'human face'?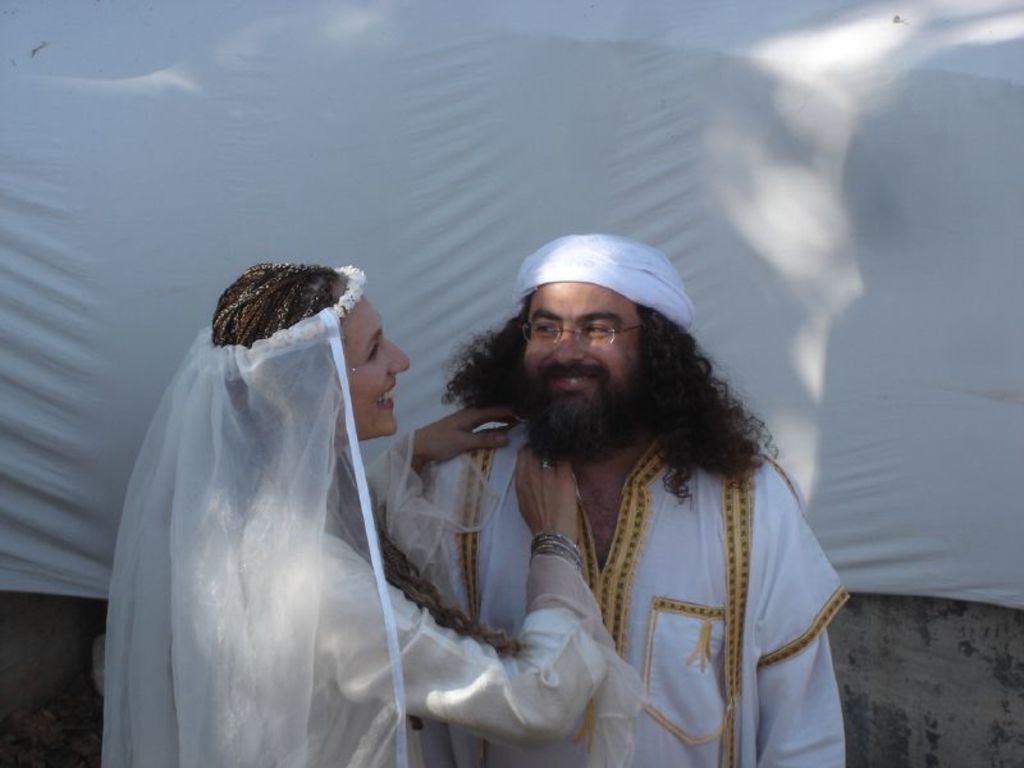
(x1=512, y1=282, x2=657, y2=413)
